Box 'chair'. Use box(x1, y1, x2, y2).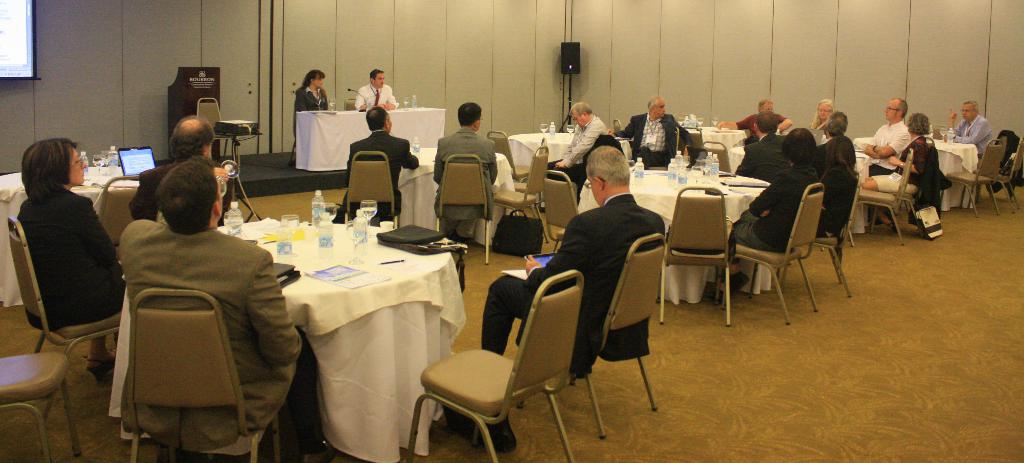
box(771, 175, 856, 298).
